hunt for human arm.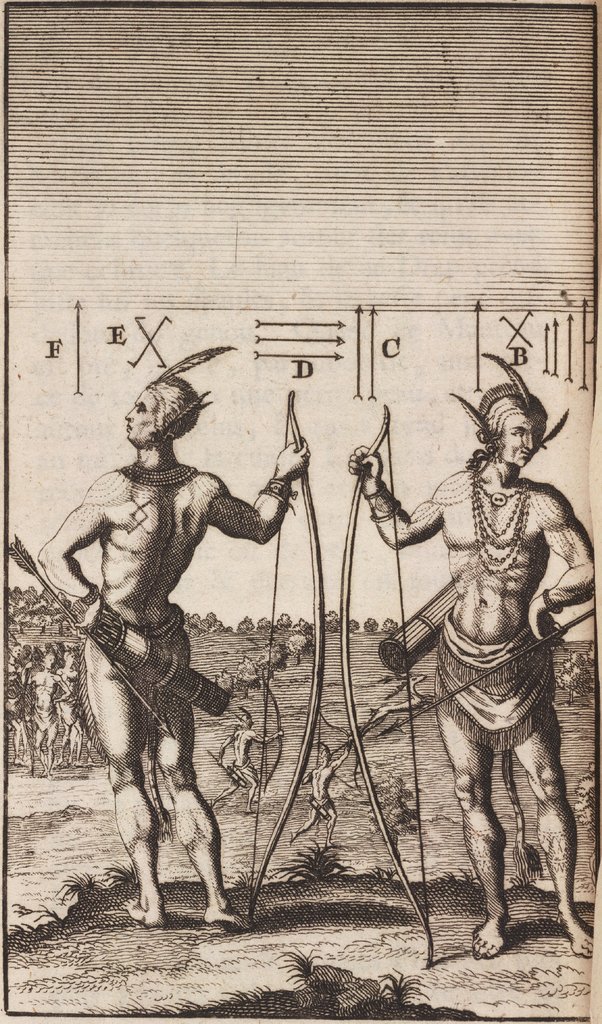
Hunted down at bbox=(325, 739, 357, 771).
